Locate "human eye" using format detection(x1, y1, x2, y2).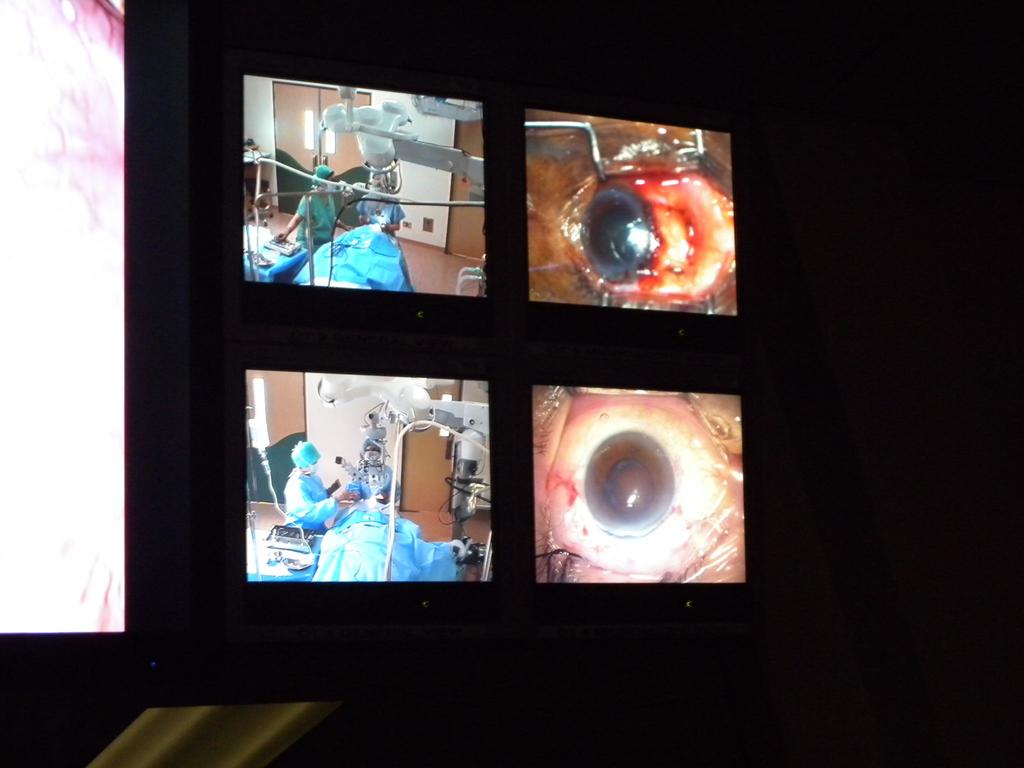
detection(531, 145, 743, 316).
